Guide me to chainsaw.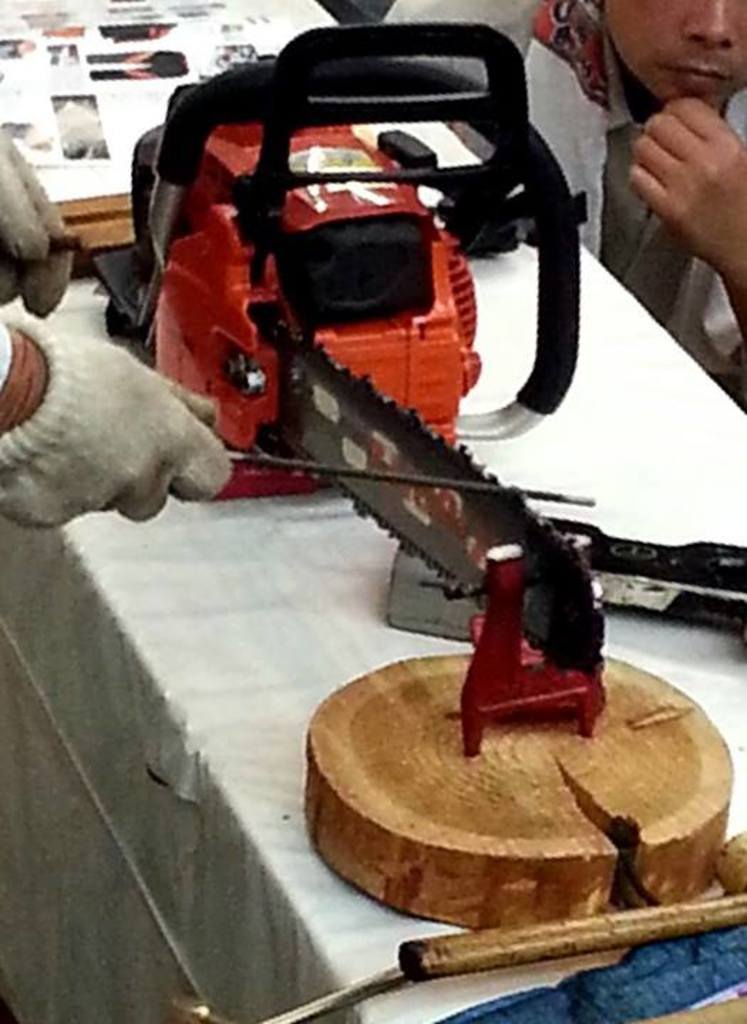
Guidance: x1=94, y1=20, x2=605, y2=677.
